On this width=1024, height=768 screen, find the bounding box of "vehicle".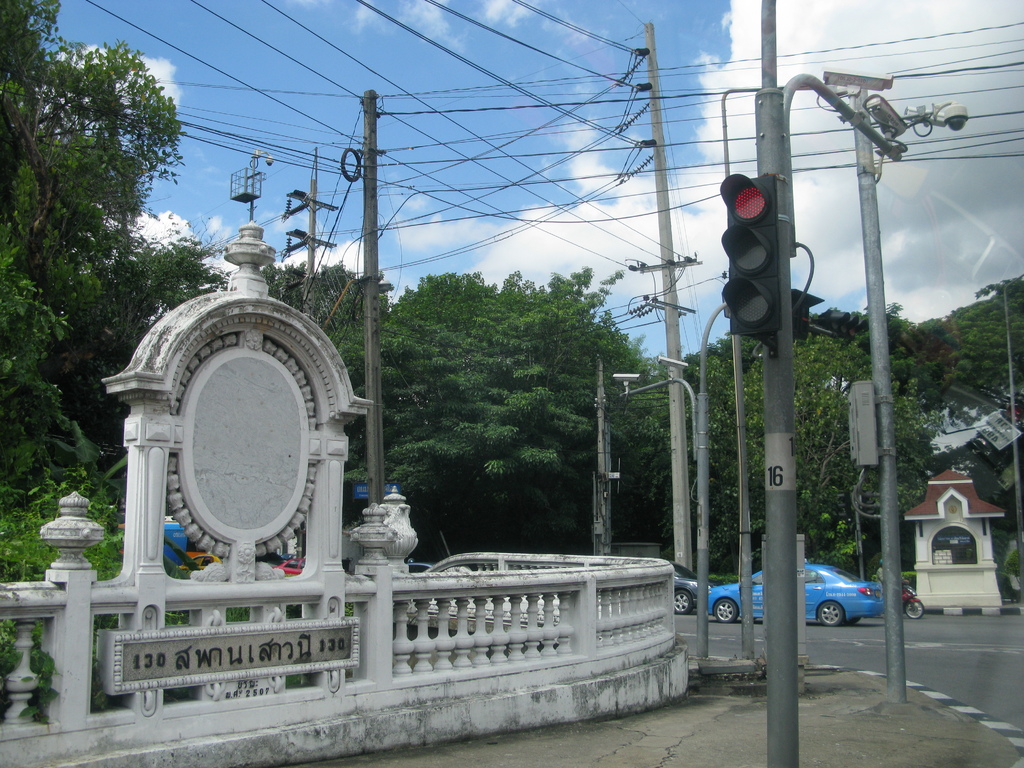
Bounding box: box=[275, 550, 304, 574].
